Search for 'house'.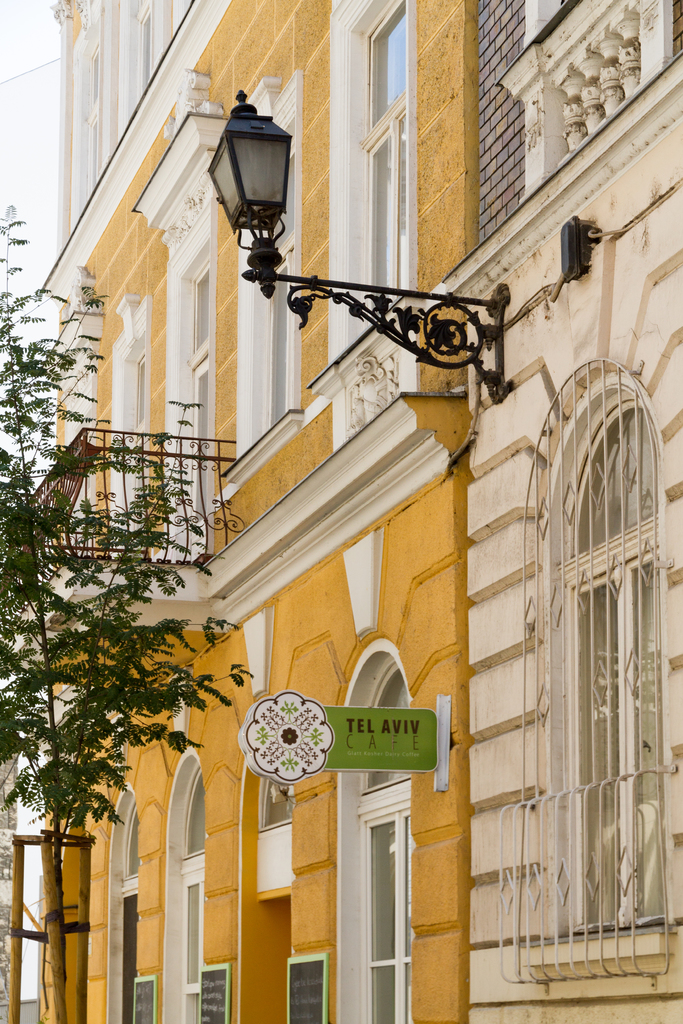
Found at 35,0,475,1023.
